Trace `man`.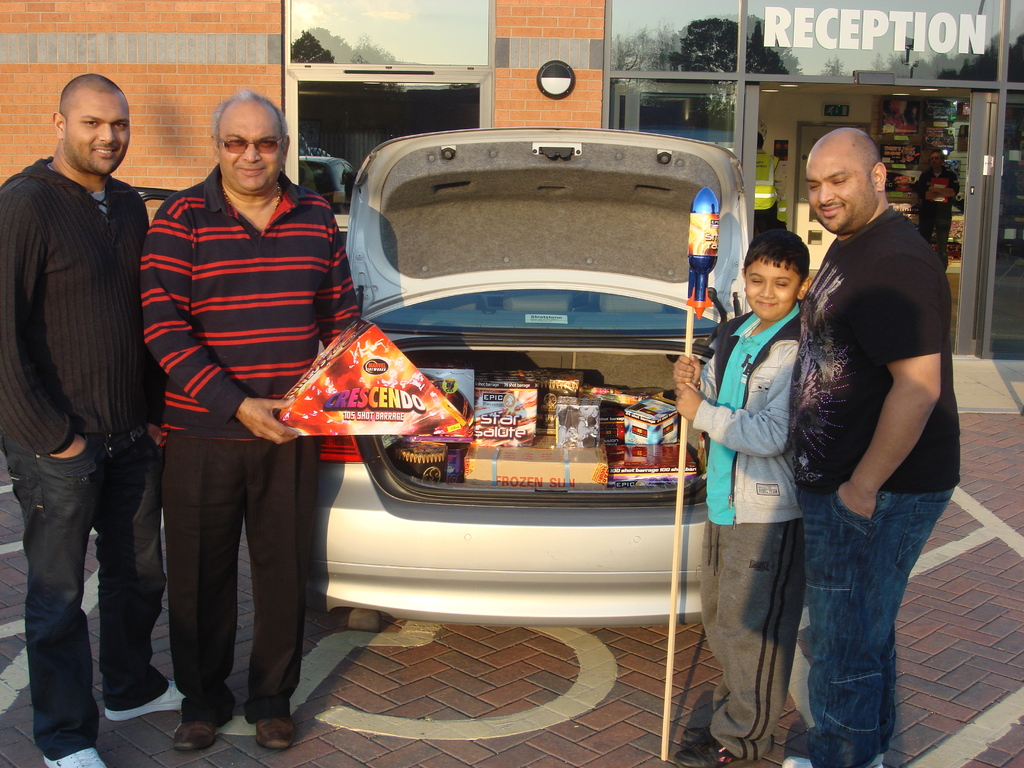
Traced to 778, 106, 970, 741.
